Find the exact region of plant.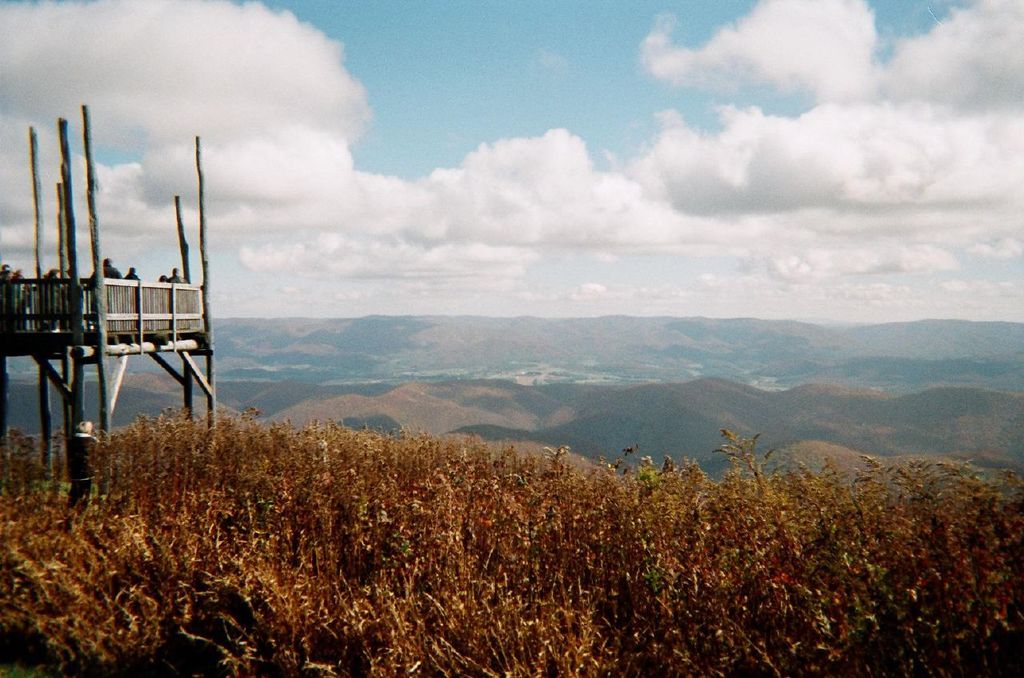
Exact region: region(710, 428, 778, 493).
